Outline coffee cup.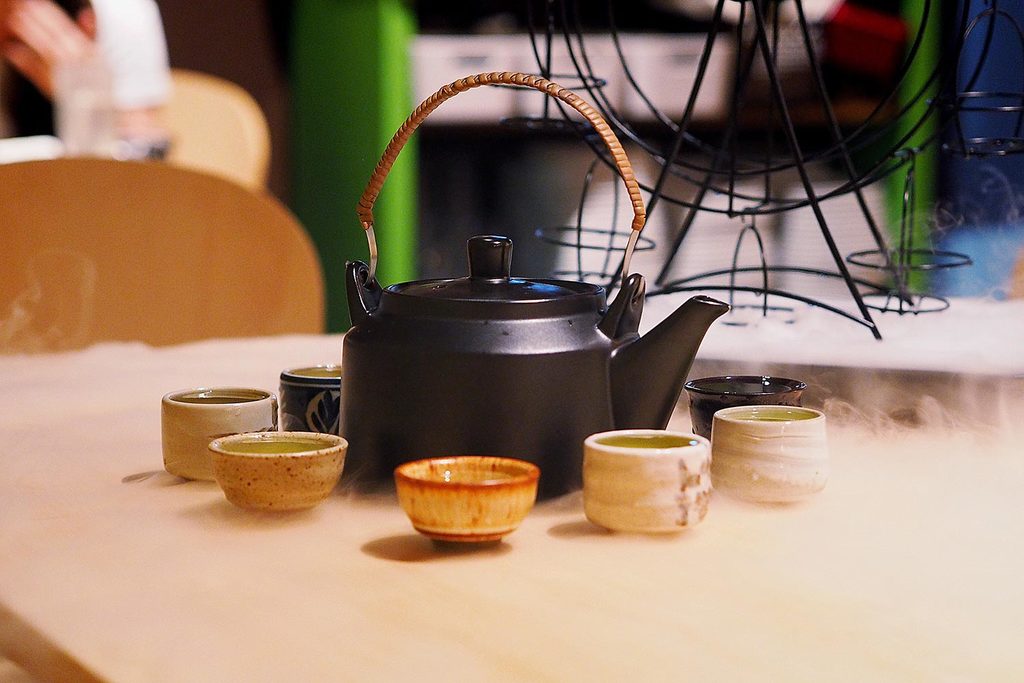
Outline: box(274, 350, 344, 445).
